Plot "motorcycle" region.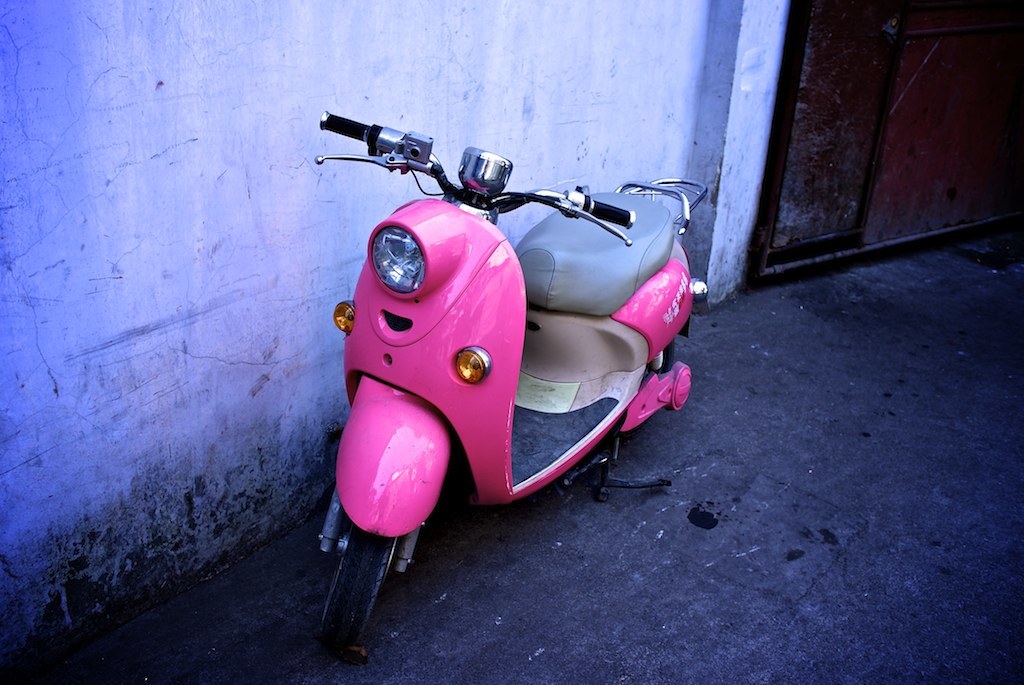
Plotted at 295, 99, 688, 614.
